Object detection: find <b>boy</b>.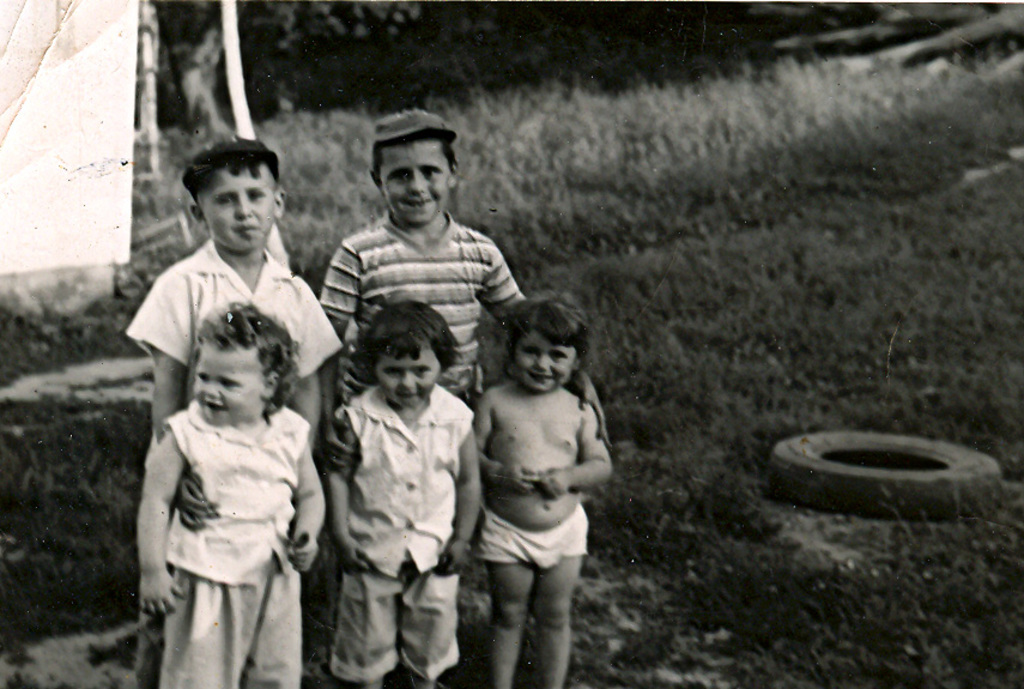
select_region(328, 93, 521, 377).
